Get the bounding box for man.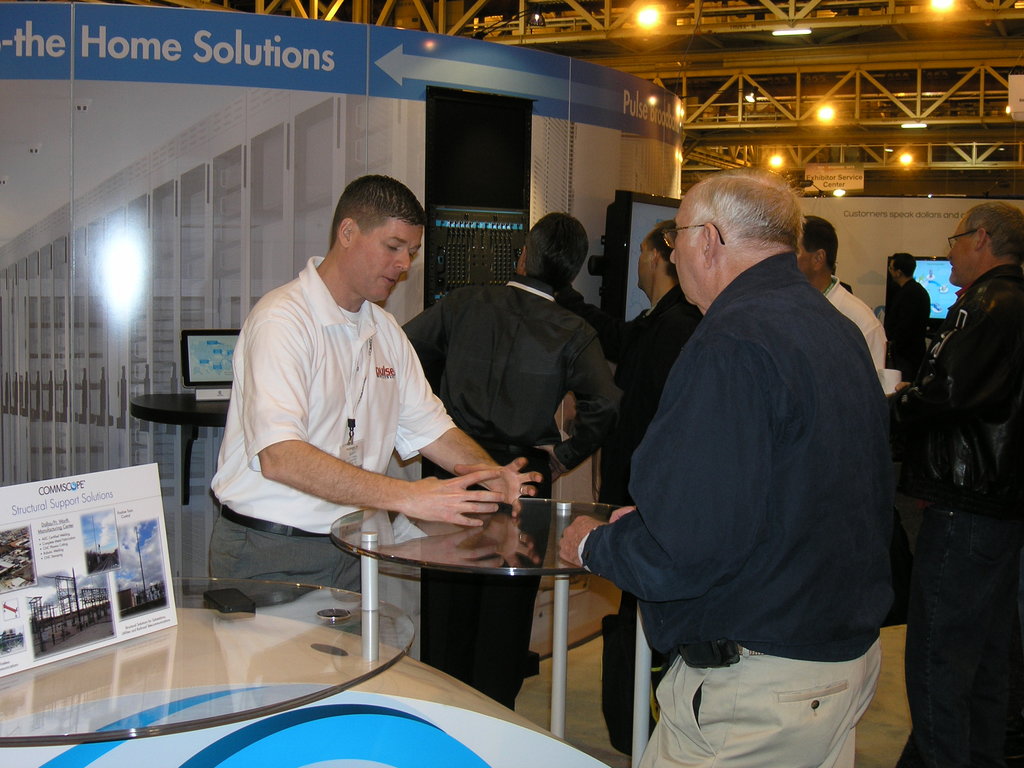
(left=582, top=228, right=705, bottom=750).
